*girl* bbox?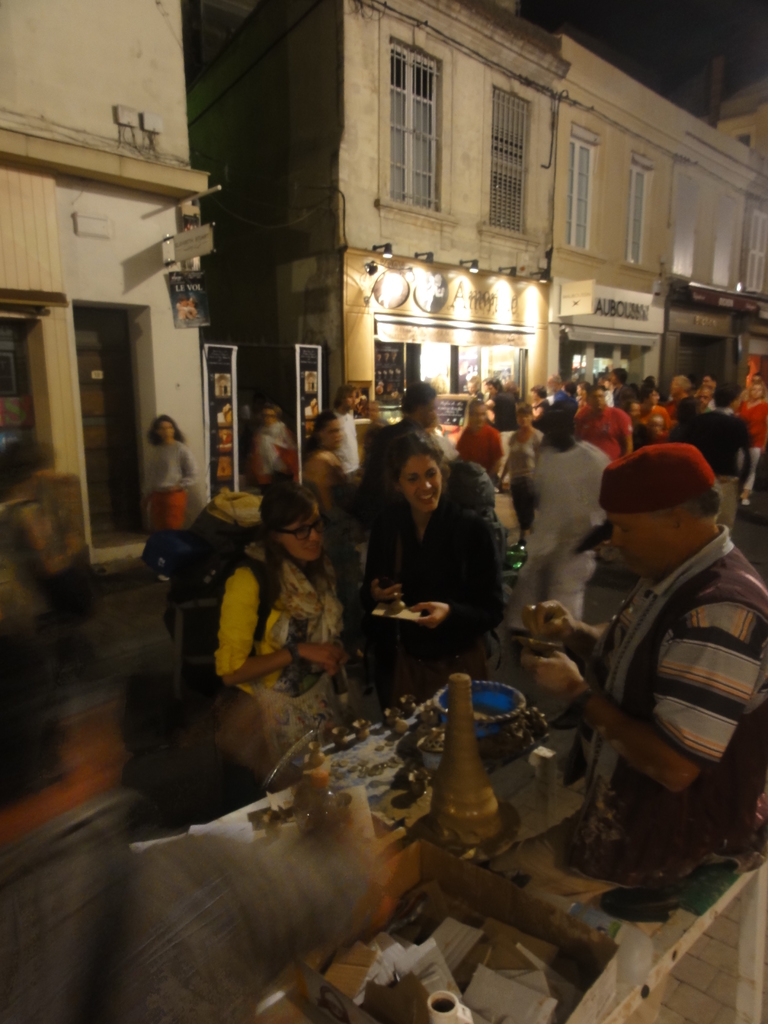
[x1=212, y1=476, x2=348, y2=764]
